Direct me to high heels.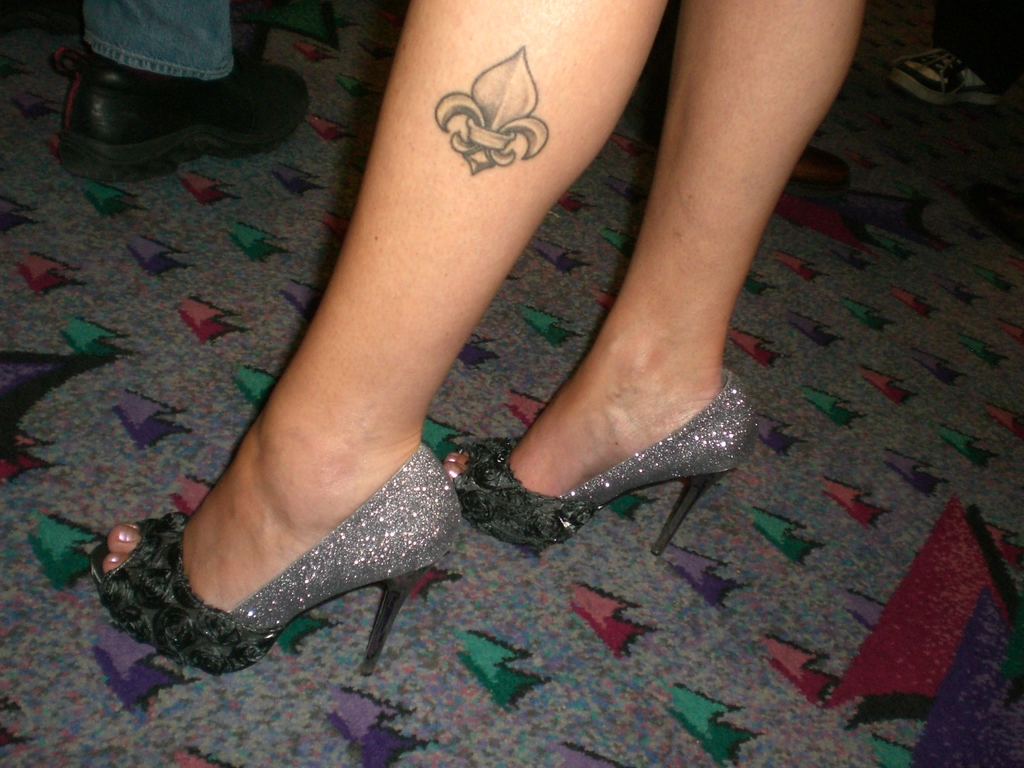
Direction: BBox(449, 366, 764, 562).
